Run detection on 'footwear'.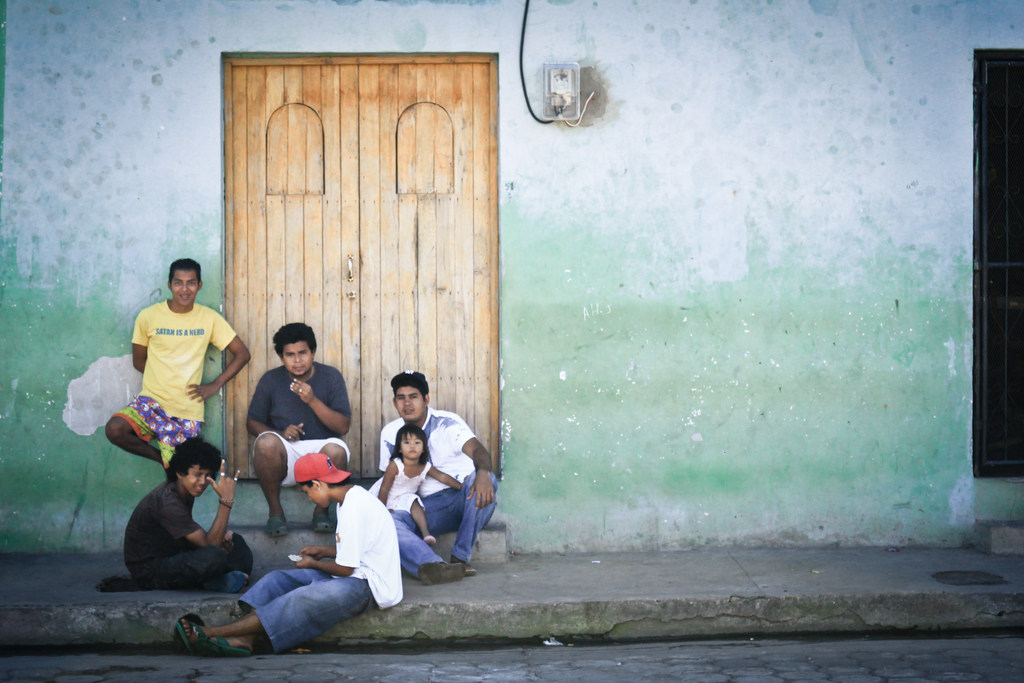
Result: rect(449, 558, 478, 575).
